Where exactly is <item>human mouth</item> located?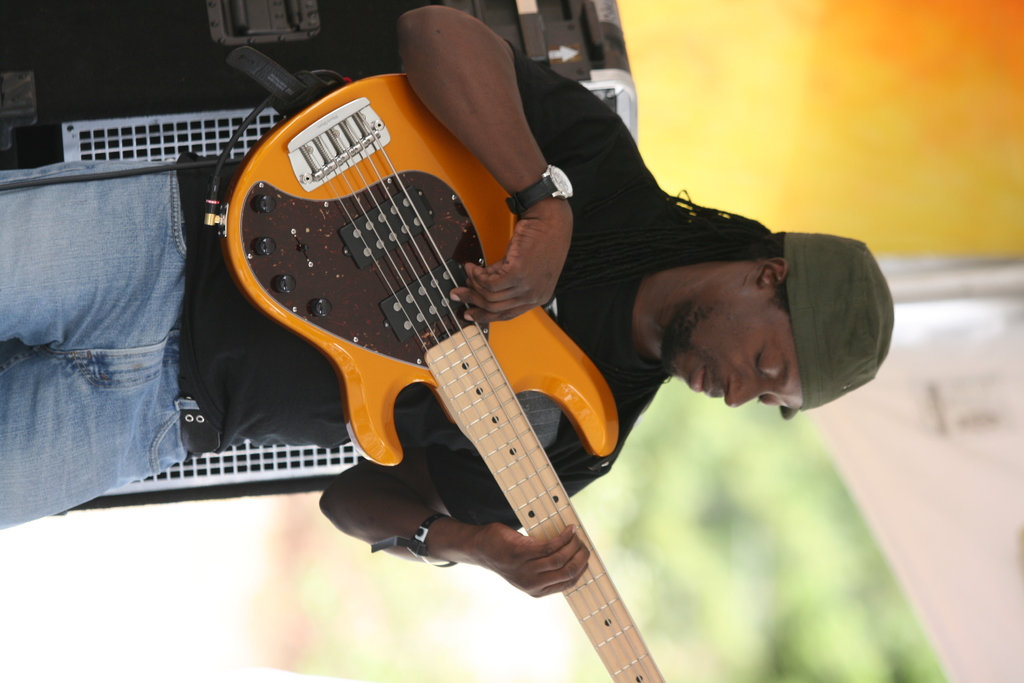
Its bounding box is <region>690, 365, 715, 395</region>.
